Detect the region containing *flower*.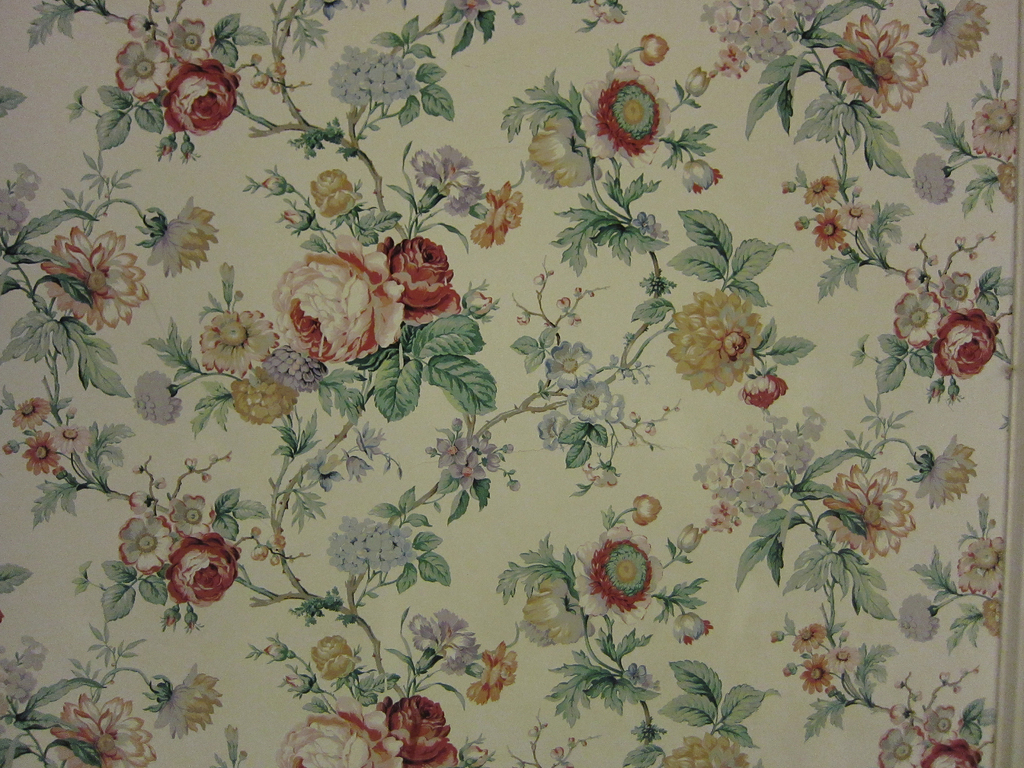
[968, 249, 977, 264].
